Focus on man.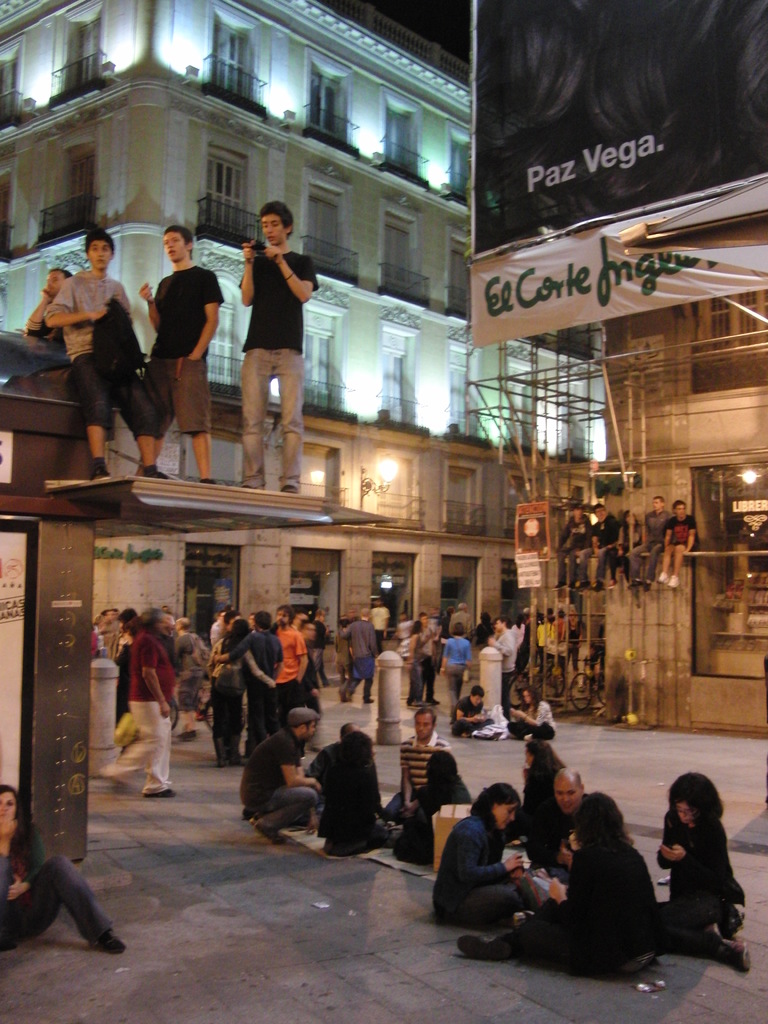
Focused at l=210, t=607, r=282, b=705.
